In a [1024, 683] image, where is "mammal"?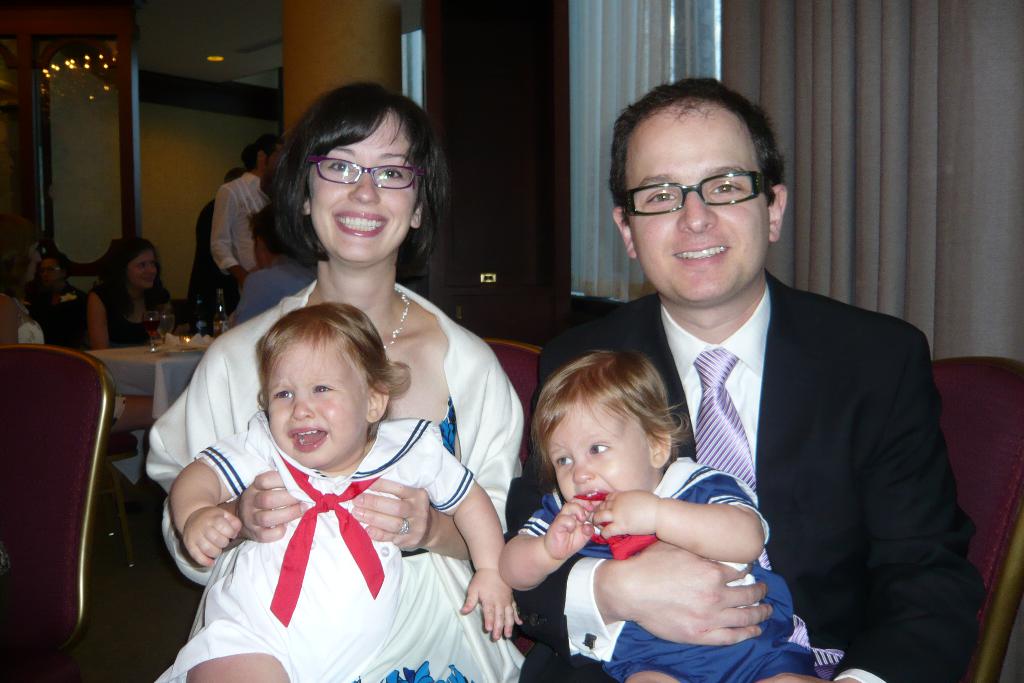
[left=85, top=242, right=172, bottom=349].
